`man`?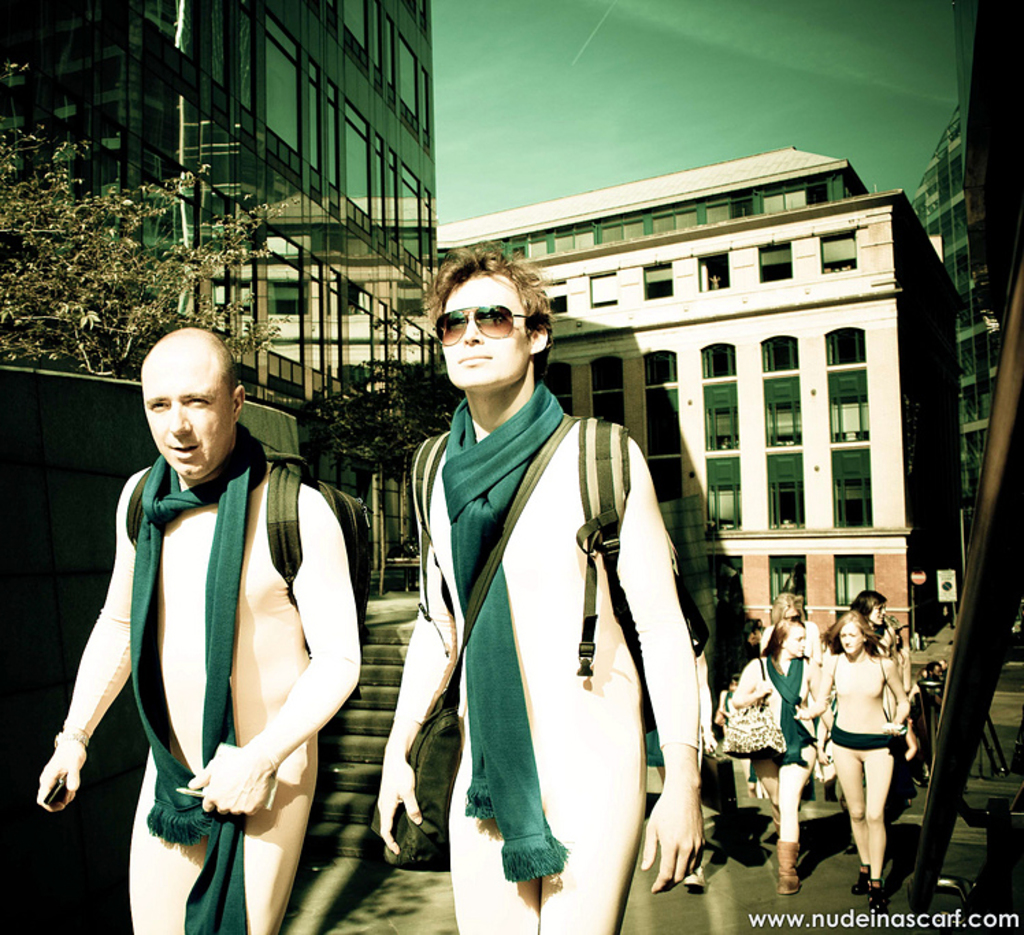
select_region(38, 330, 364, 934)
